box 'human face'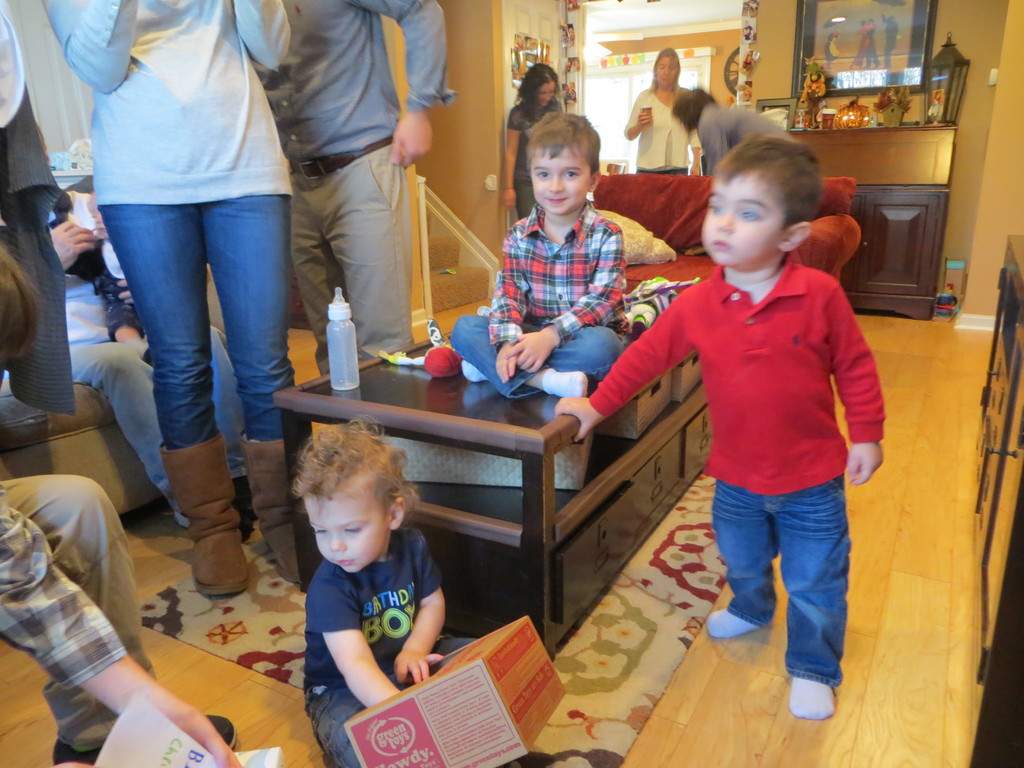
[529, 148, 589, 217]
